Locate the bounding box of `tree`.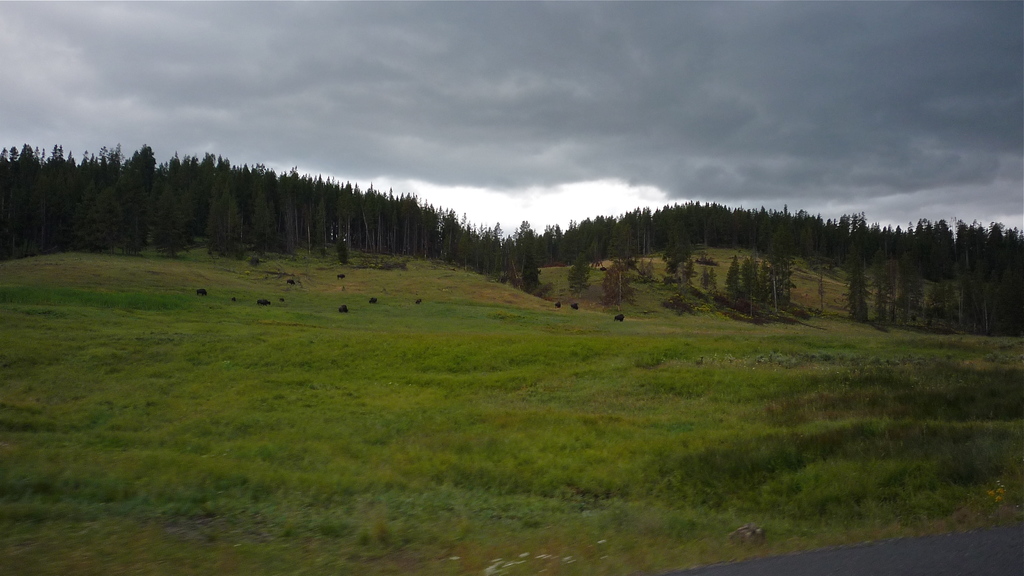
Bounding box: bbox=(866, 252, 890, 335).
